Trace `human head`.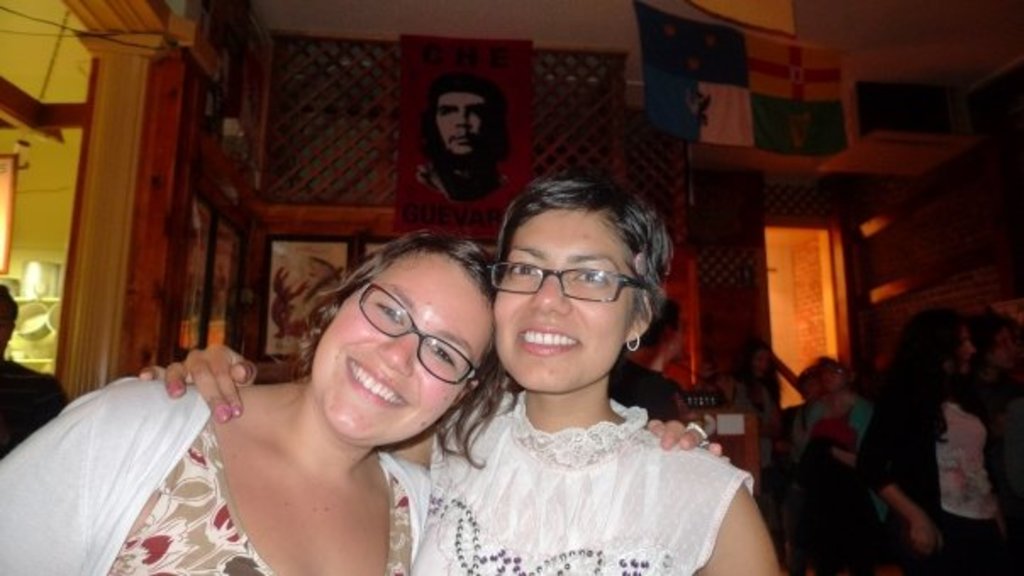
Traced to locate(893, 308, 977, 388).
